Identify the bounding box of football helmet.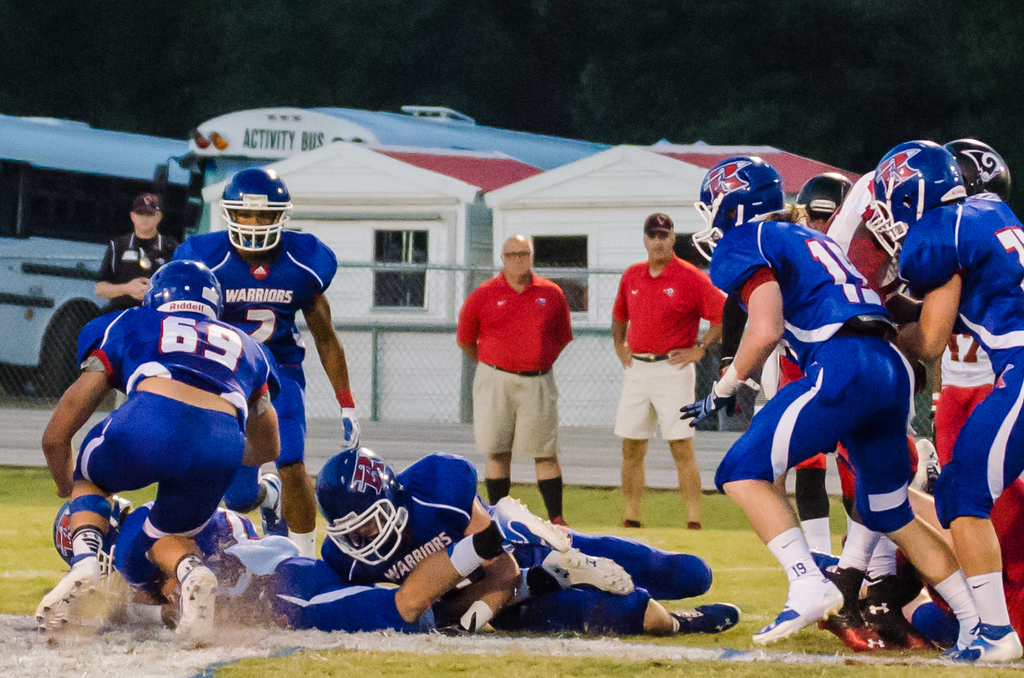
<bbox>798, 170, 859, 225</bbox>.
